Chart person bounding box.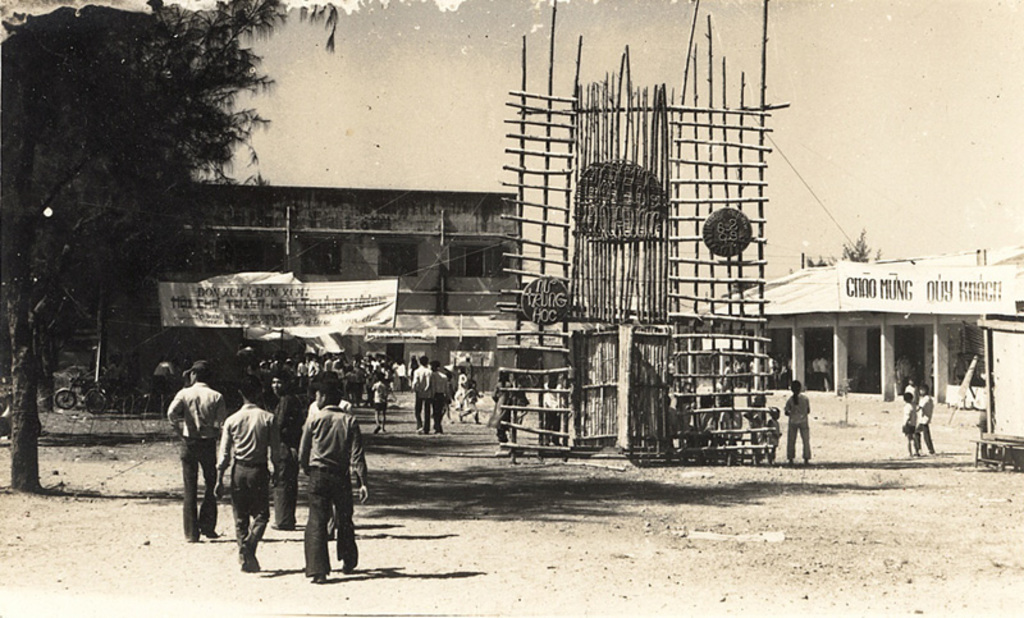
Charted: 408, 356, 438, 436.
